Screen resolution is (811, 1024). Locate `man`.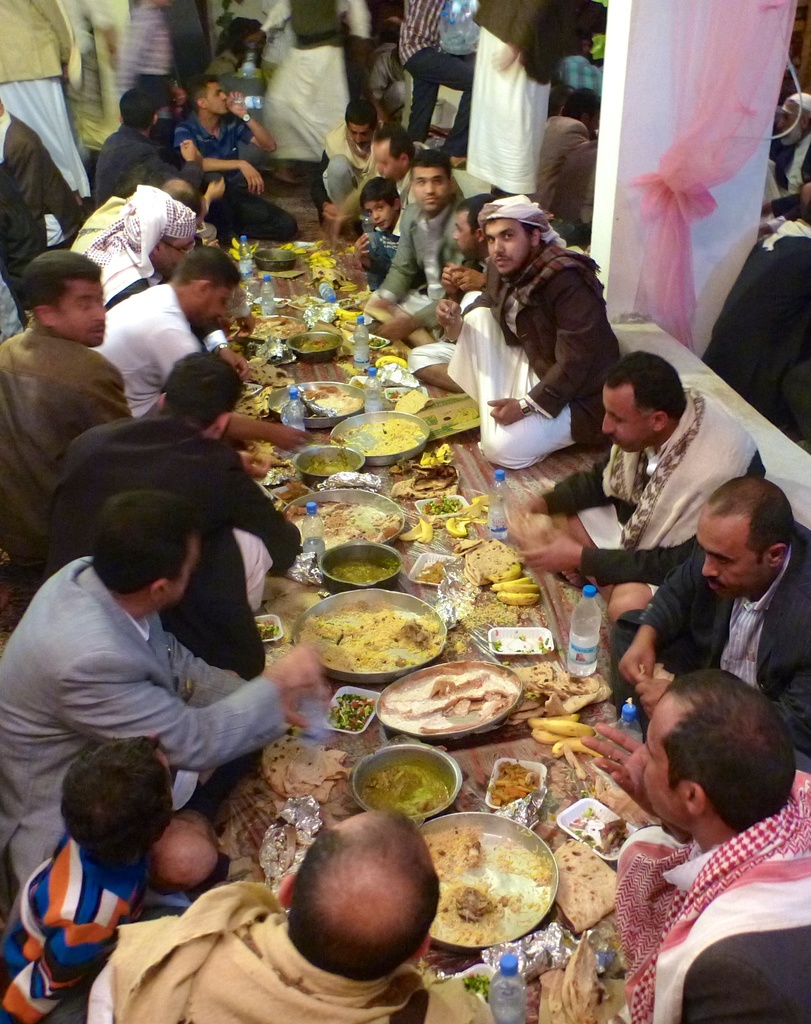
[left=391, top=0, right=498, bottom=159].
